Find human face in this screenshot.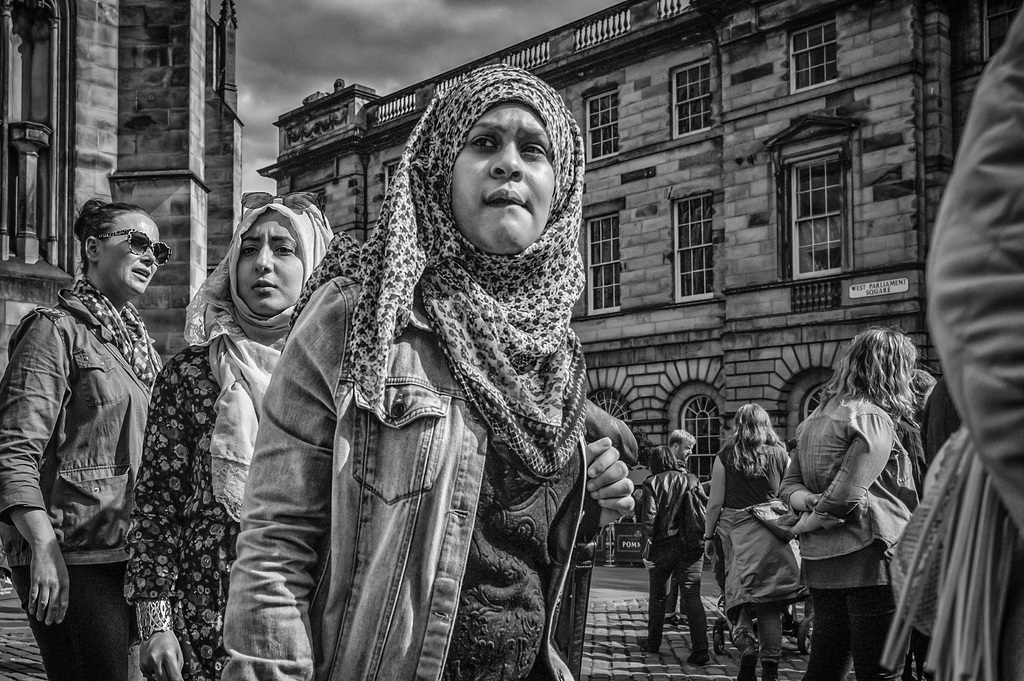
The bounding box for human face is Rect(236, 207, 304, 315).
